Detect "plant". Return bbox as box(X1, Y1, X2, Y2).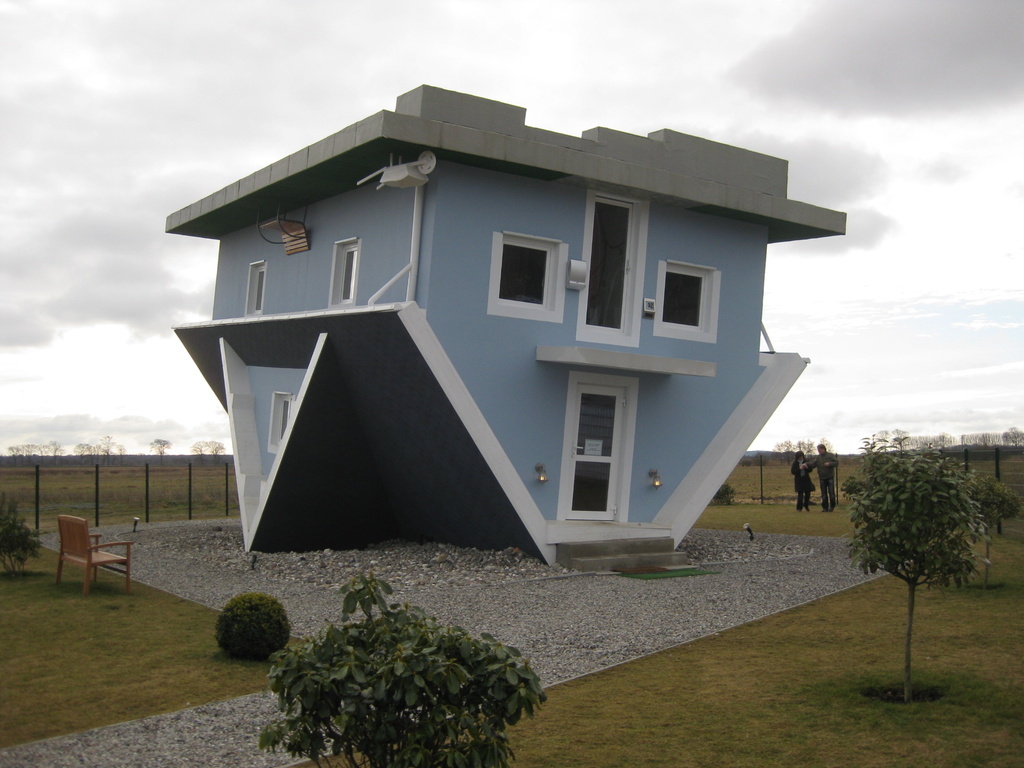
box(252, 566, 548, 767).
